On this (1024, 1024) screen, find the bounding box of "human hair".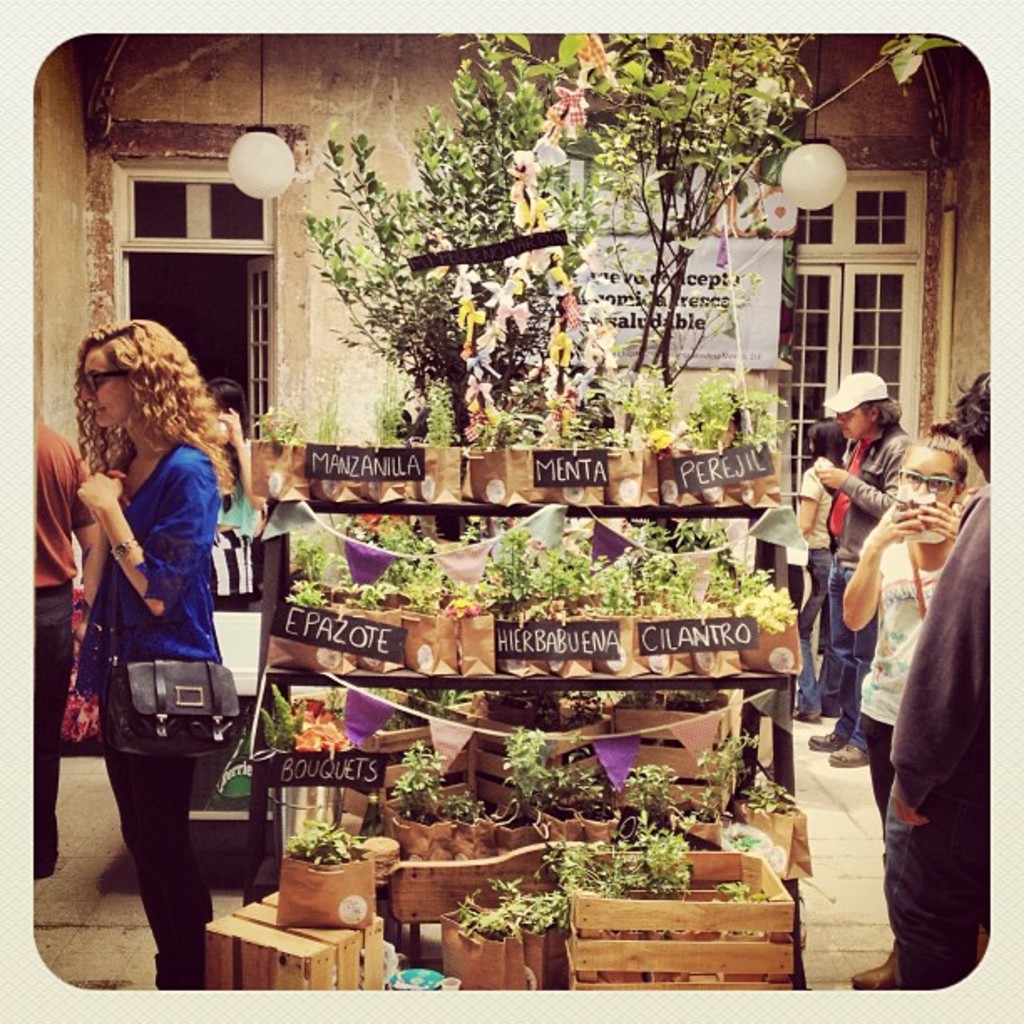
Bounding box: locate(206, 378, 243, 438).
